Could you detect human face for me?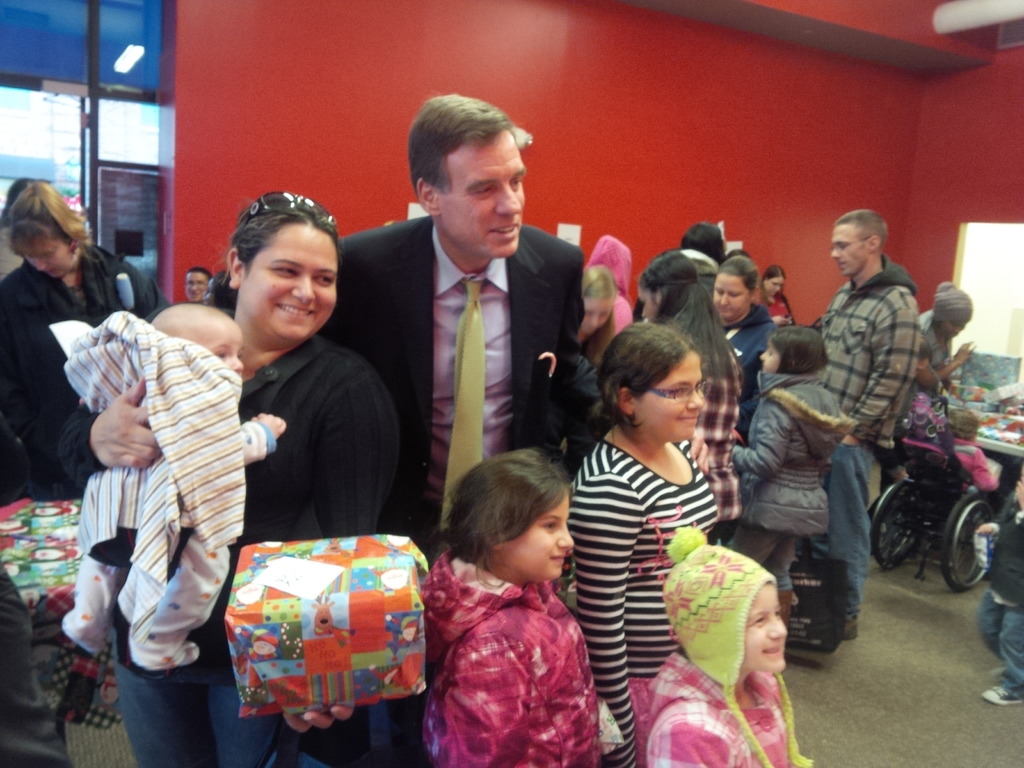
Detection result: Rect(451, 148, 523, 262).
